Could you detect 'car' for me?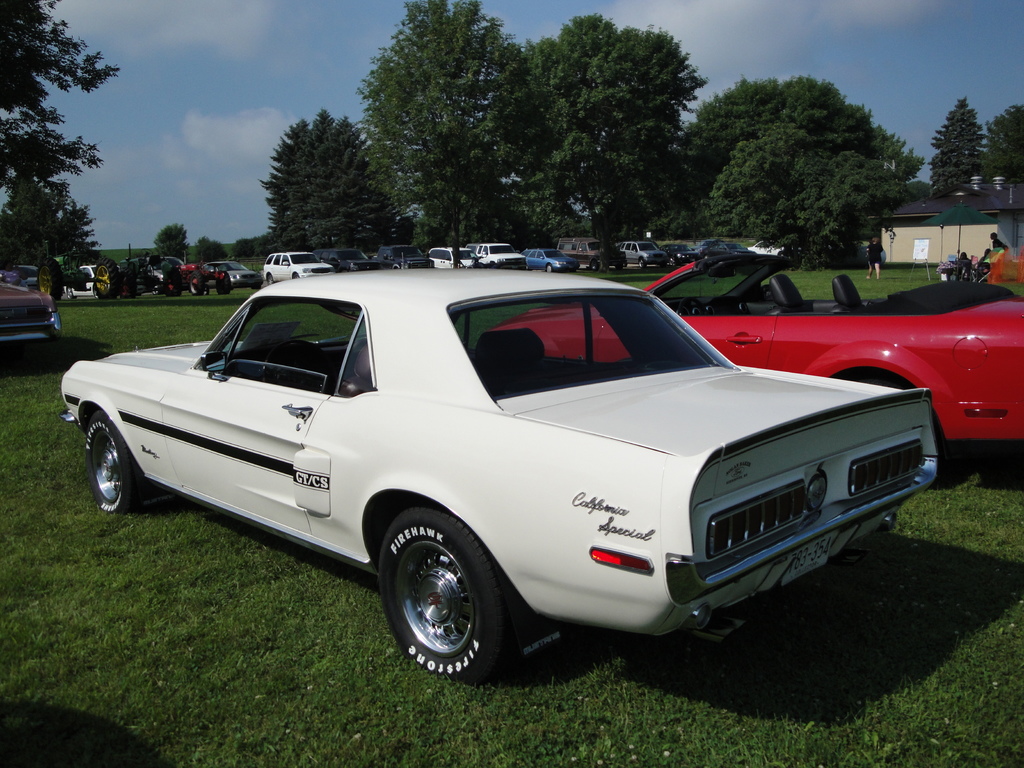
Detection result: box(488, 252, 1023, 442).
